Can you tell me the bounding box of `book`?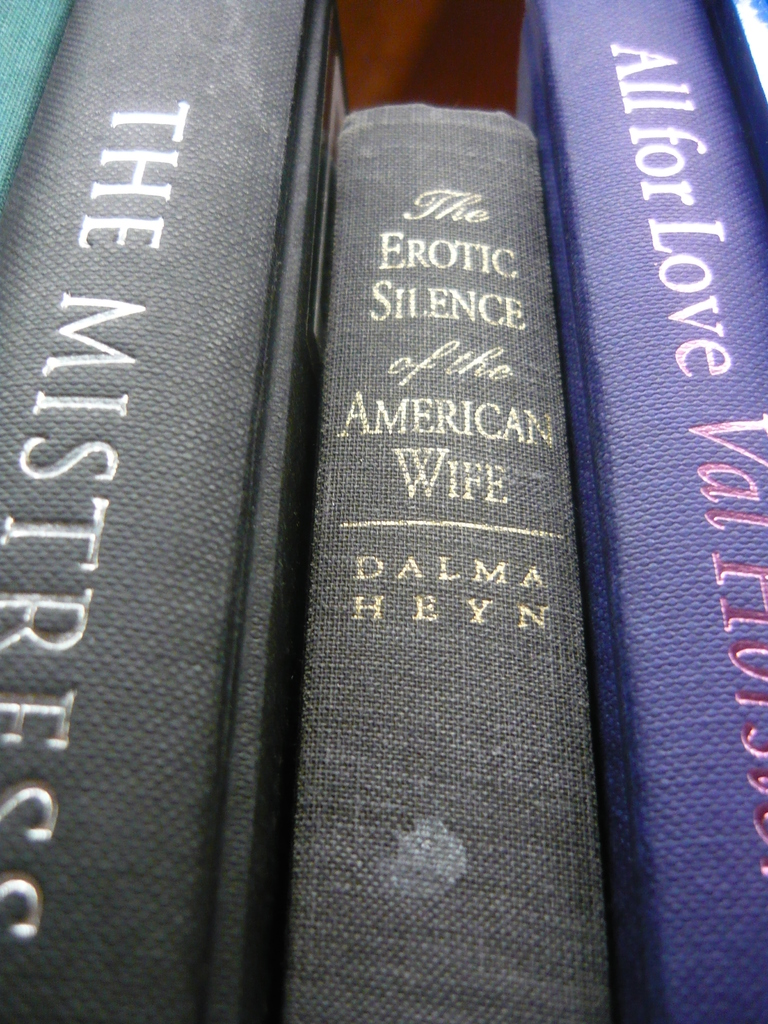
detection(507, 0, 767, 1023).
